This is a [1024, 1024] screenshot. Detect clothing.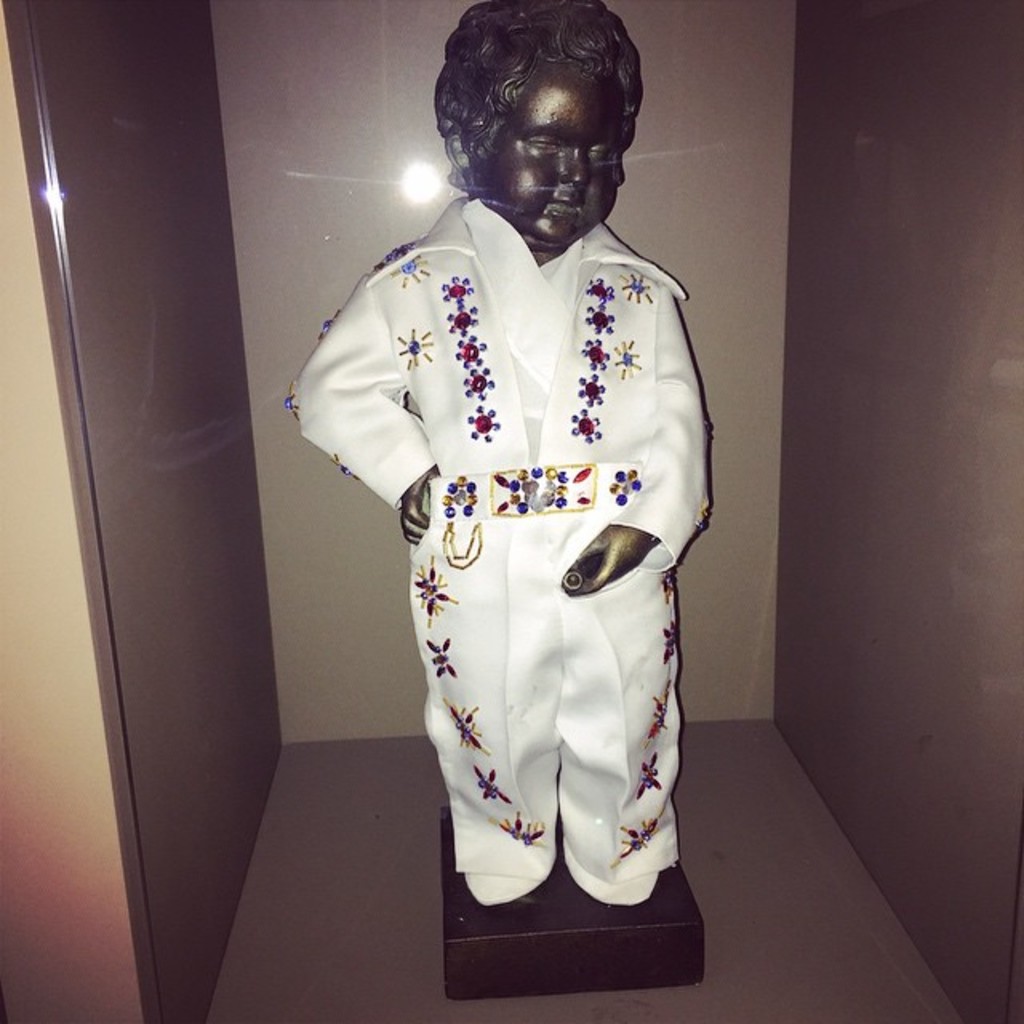
pyautogui.locateOnScreen(322, 163, 731, 917).
